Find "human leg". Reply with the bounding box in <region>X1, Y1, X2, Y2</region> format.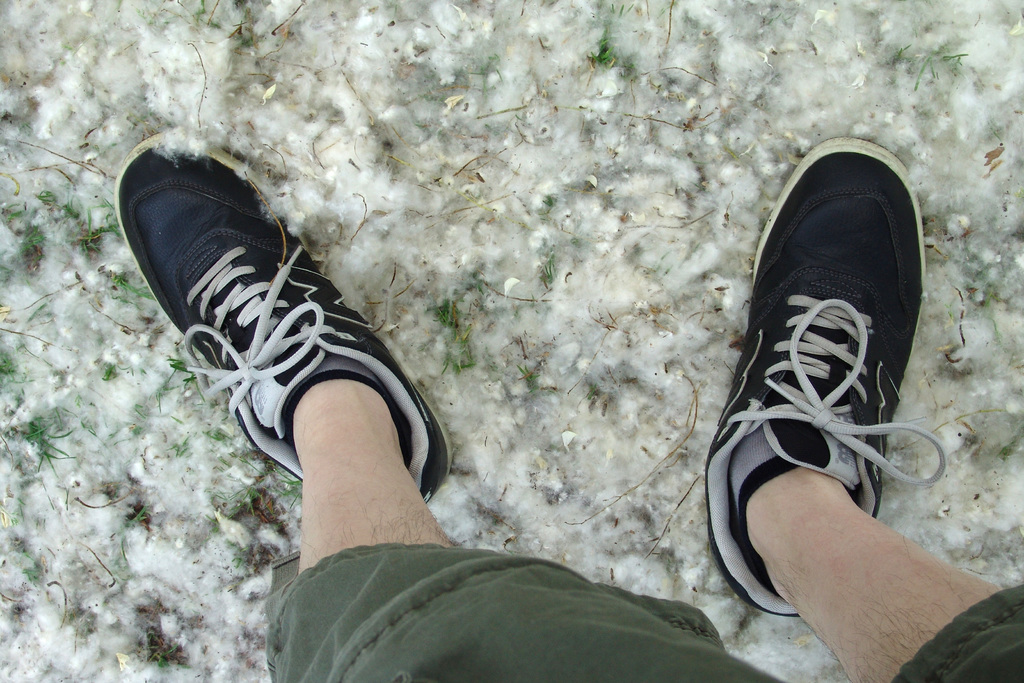
<region>703, 133, 1023, 682</region>.
